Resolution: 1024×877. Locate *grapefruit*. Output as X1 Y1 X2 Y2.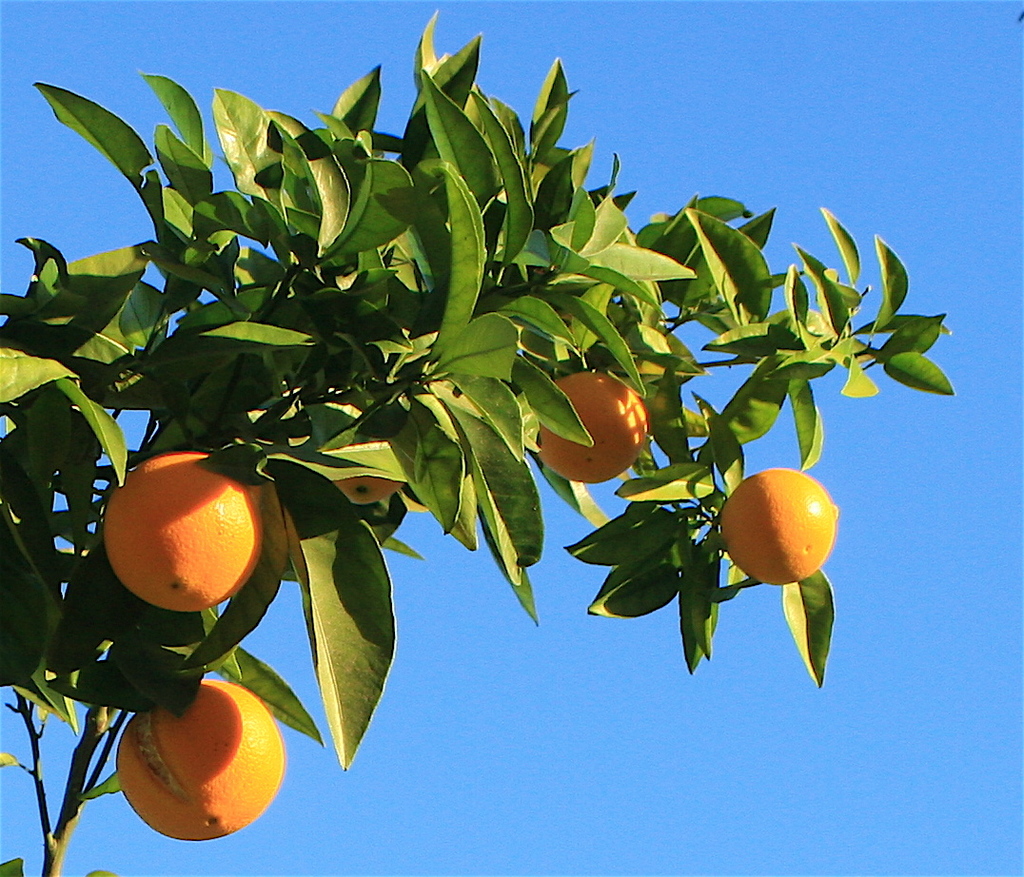
107 452 263 606.
